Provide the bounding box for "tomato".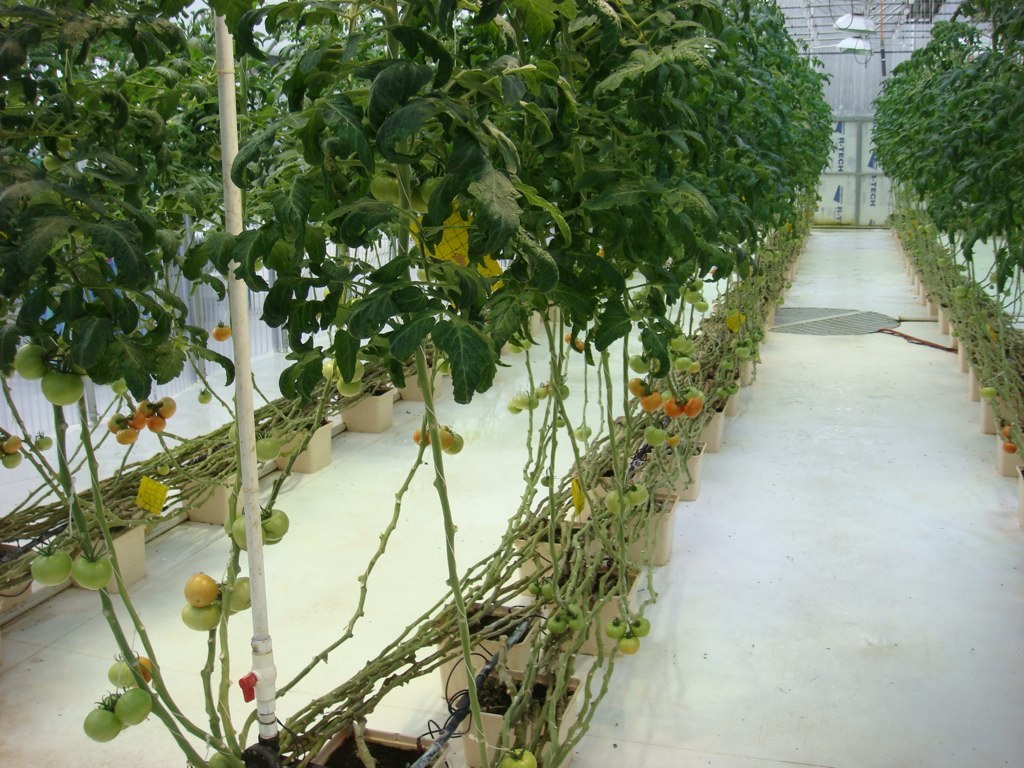
crop(604, 489, 623, 513).
